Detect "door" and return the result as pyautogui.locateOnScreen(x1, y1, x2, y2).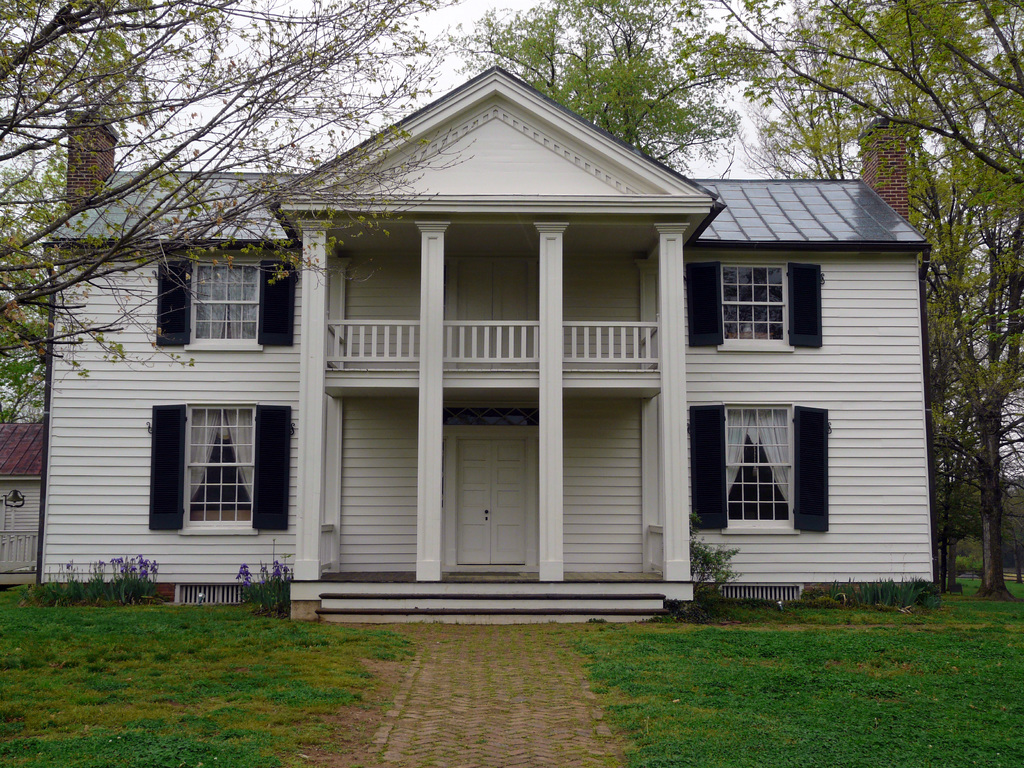
pyautogui.locateOnScreen(461, 263, 525, 370).
